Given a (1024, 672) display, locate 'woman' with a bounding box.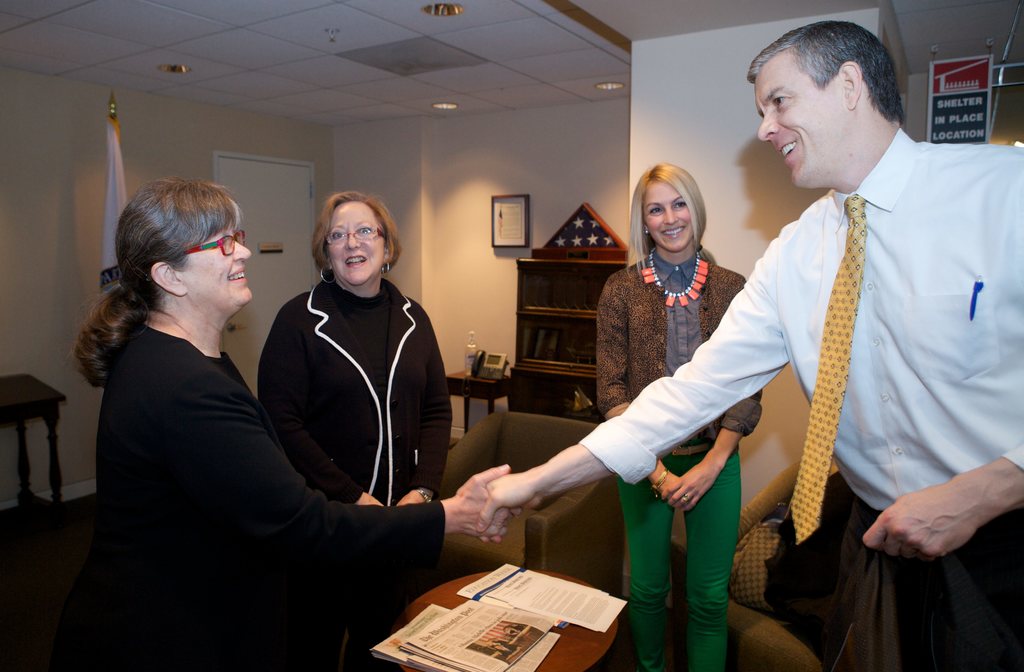
Located: <bbox>74, 186, 506, 671</bbox>.
